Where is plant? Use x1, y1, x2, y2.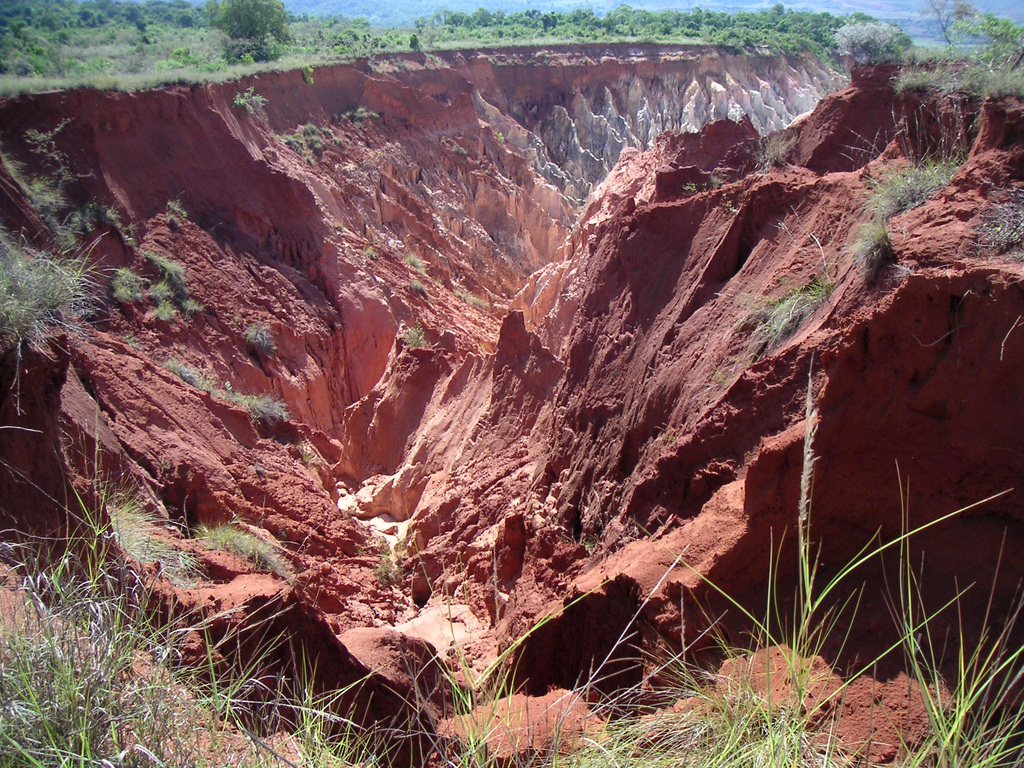
407, 324, 432, 355.
